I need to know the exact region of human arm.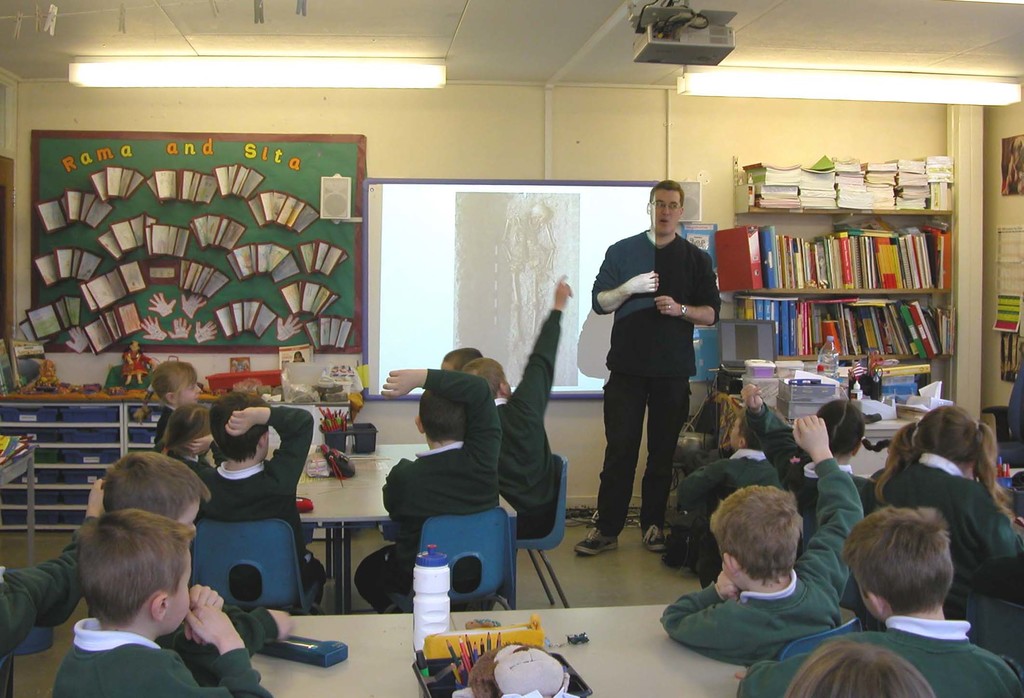
Region: bbox=(186, 434, 215, 453).
